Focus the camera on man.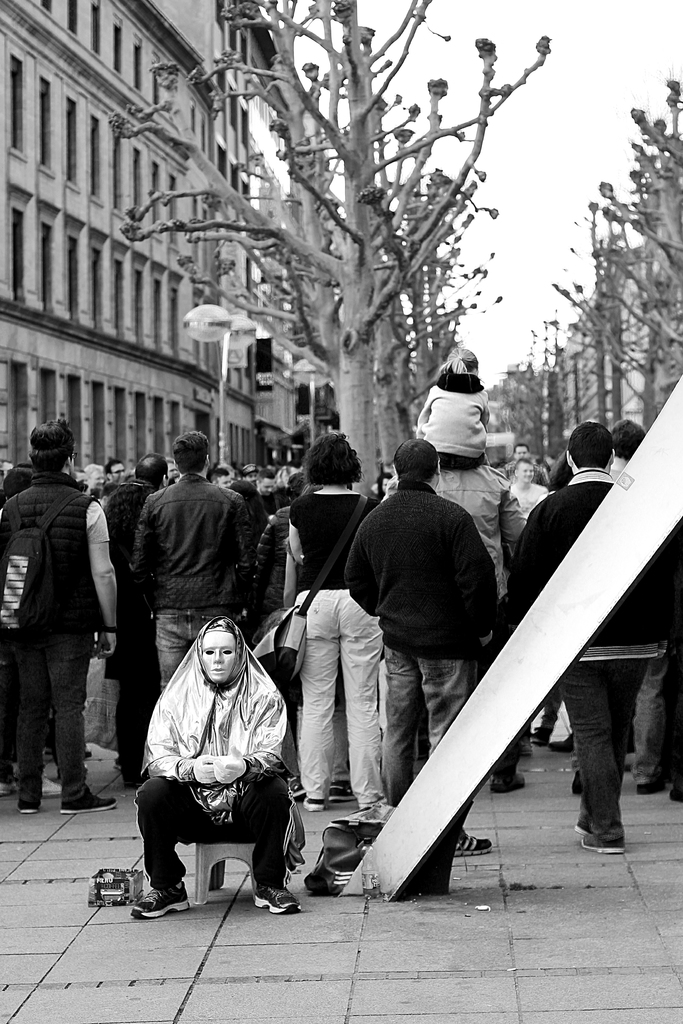
Focus region: select_region(119, 428, 259, 691).
